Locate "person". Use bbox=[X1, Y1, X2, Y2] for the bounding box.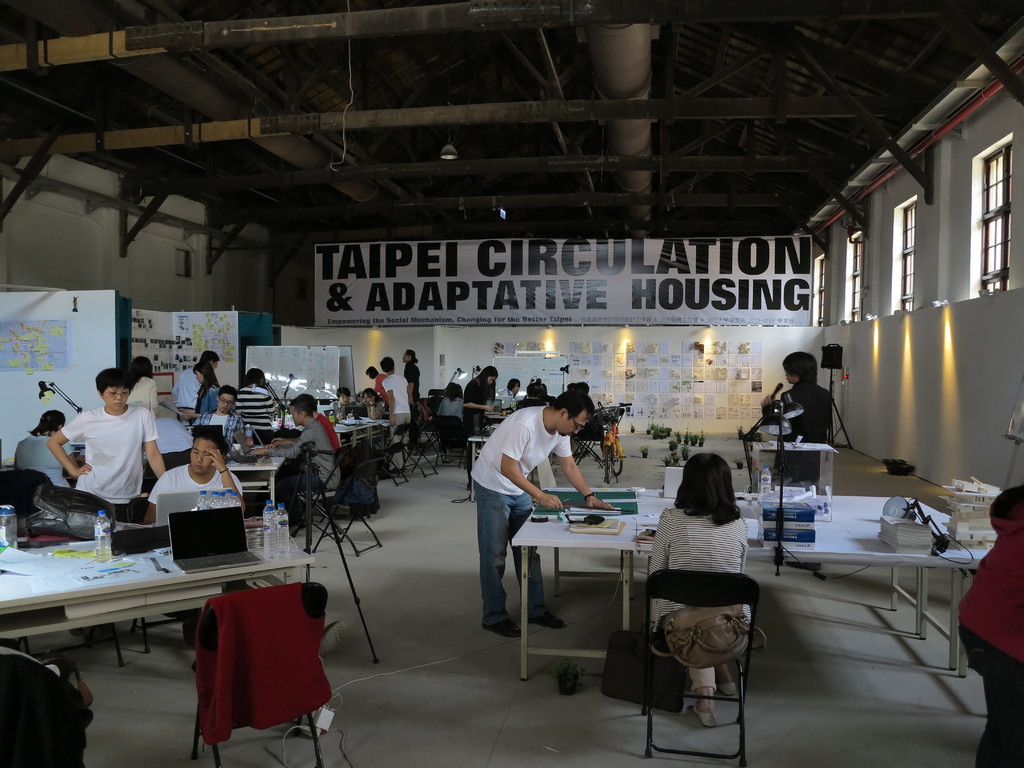
bbox=[401, 352, 425, 419].
